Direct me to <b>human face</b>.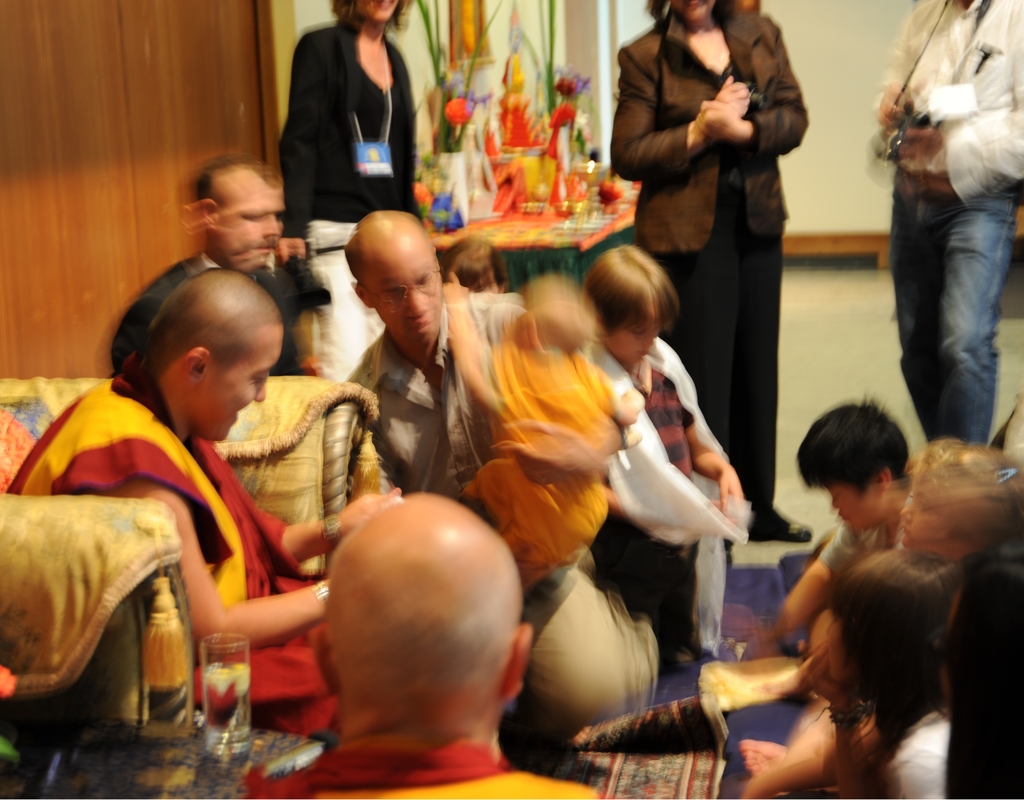
Direction: 673,0,716,24.
